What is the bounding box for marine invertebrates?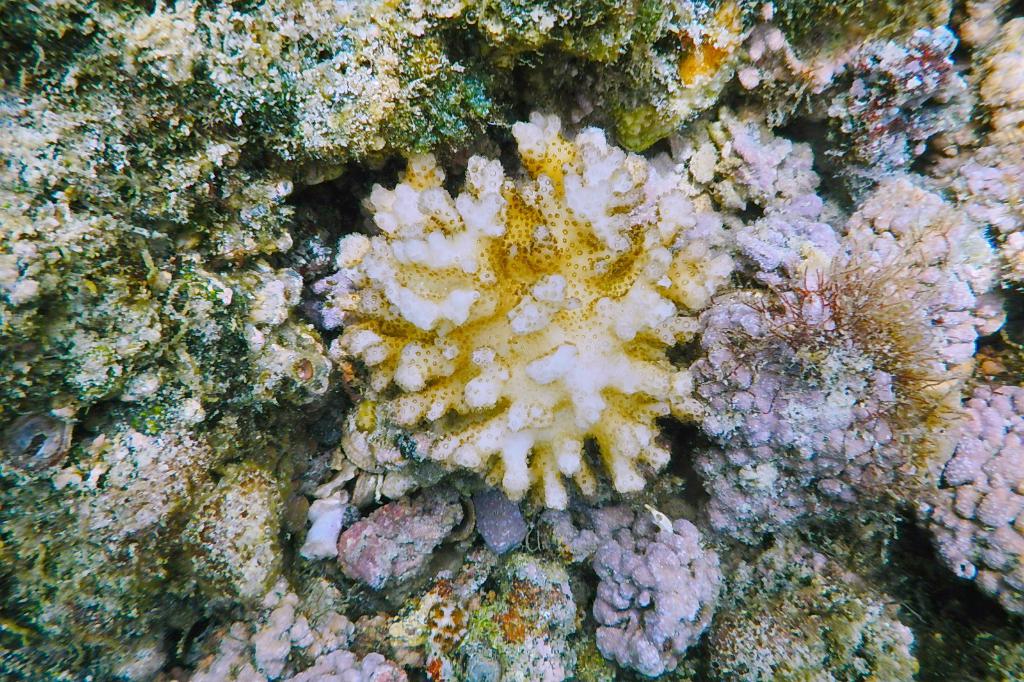
733 0 945 141.
